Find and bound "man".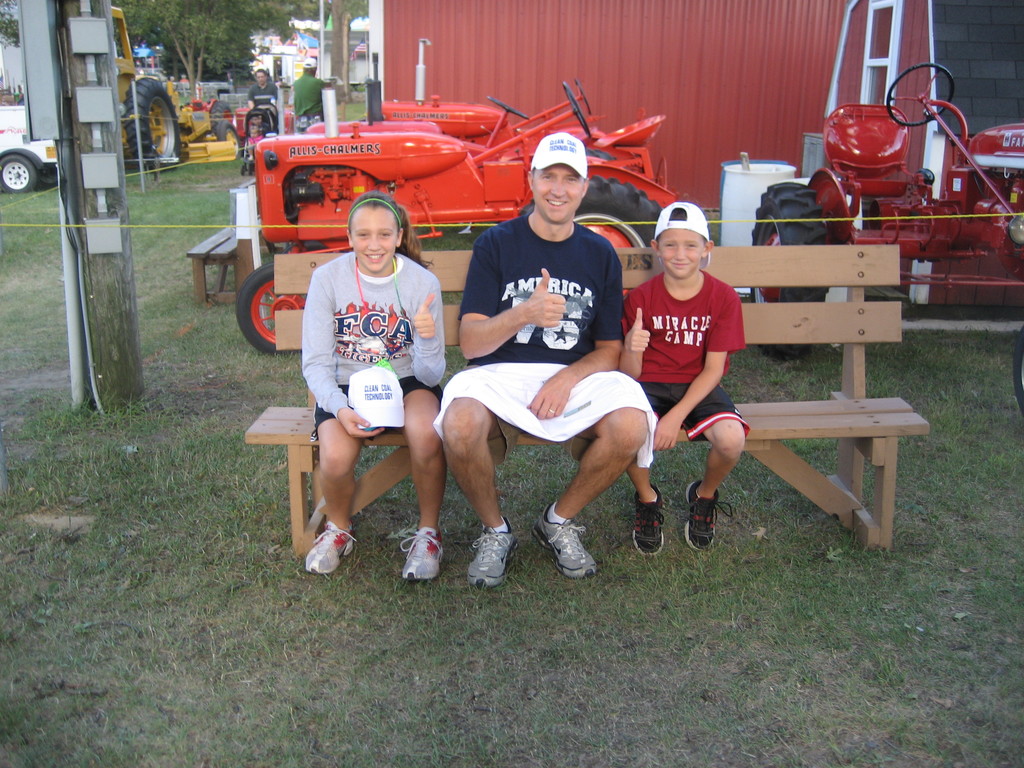
Bound: {"left": 423, "top": 132, "right": 662, "bottom": 587}.
